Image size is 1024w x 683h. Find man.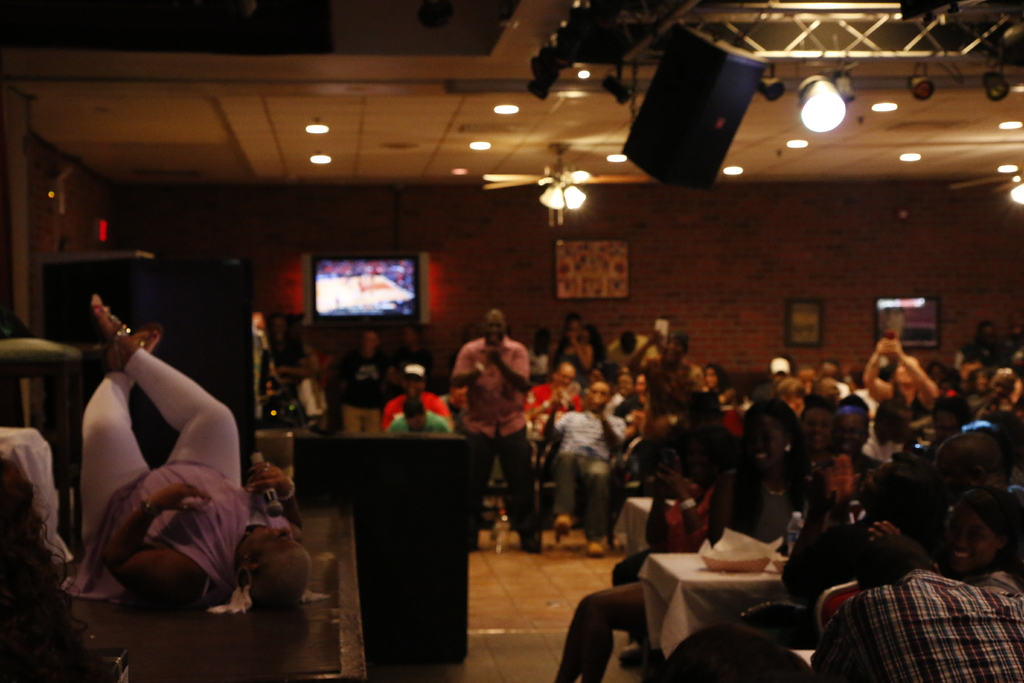
Rect(544, 377, 628, 552).
